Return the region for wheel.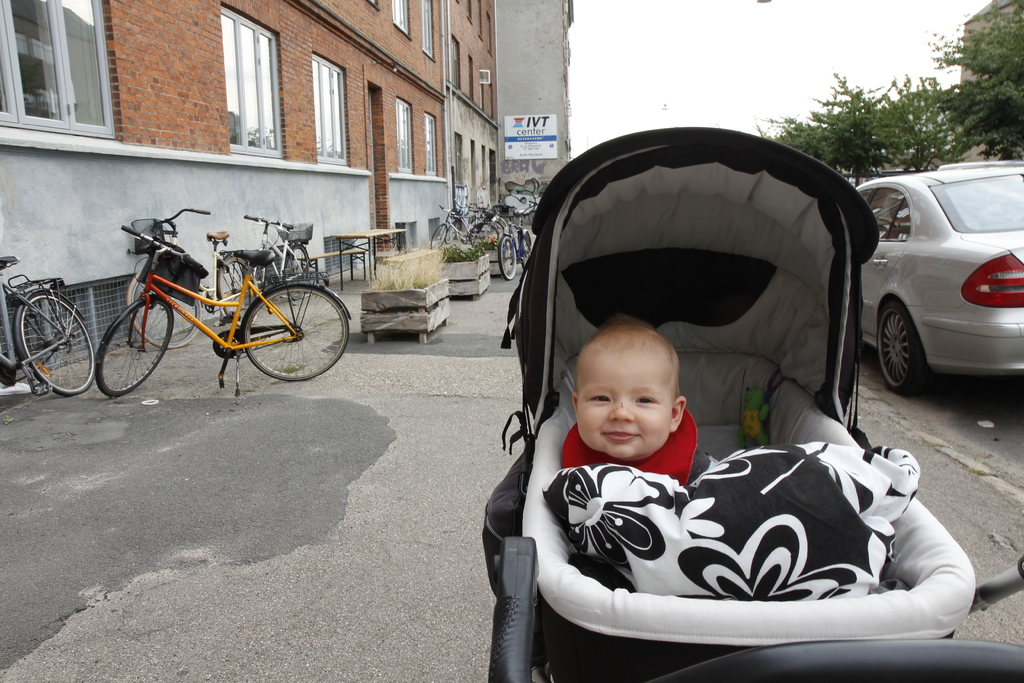
[left=280, top=244, right=308, bottom=303].
